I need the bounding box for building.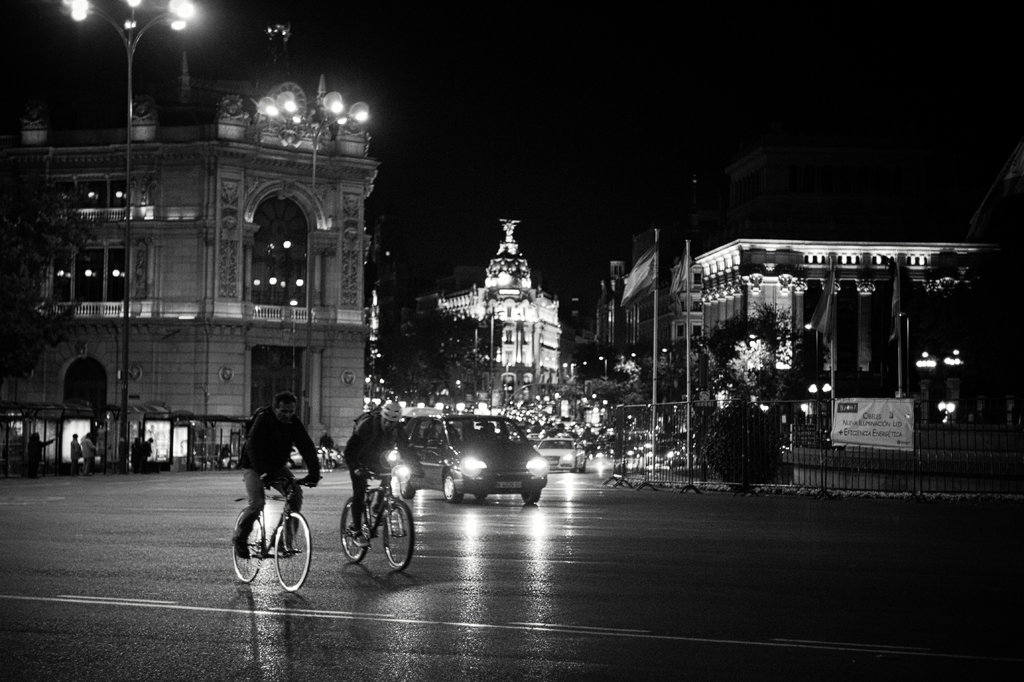
Here it is: 1,81,386,471.
